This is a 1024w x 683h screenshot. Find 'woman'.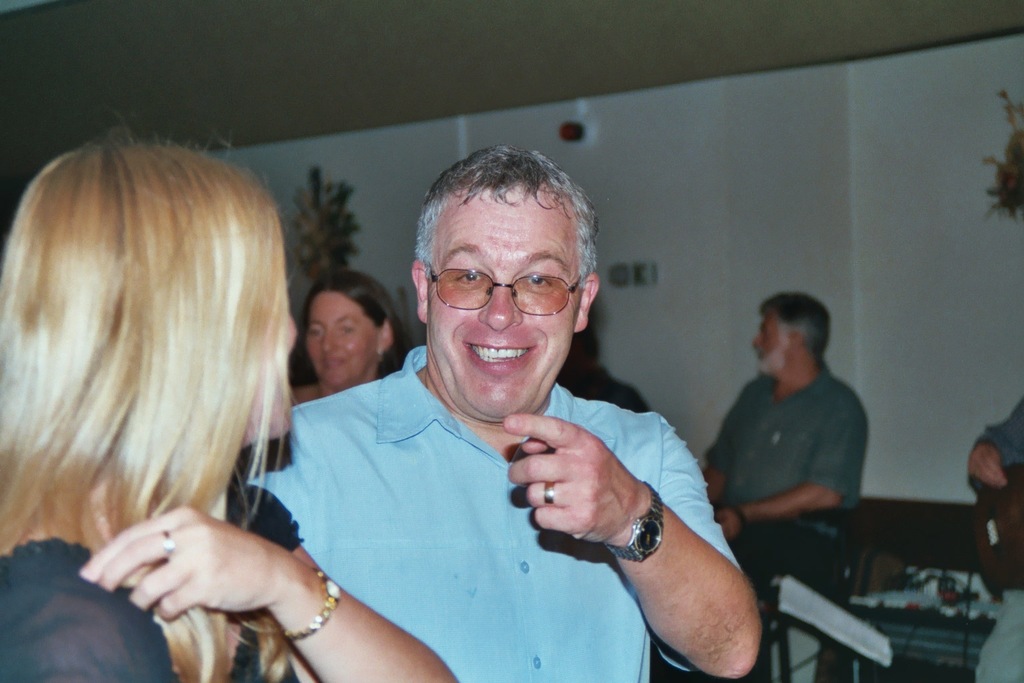
Bounding box: {"left": 293, "top": 255, "right": 426, "bottom": 413}.
